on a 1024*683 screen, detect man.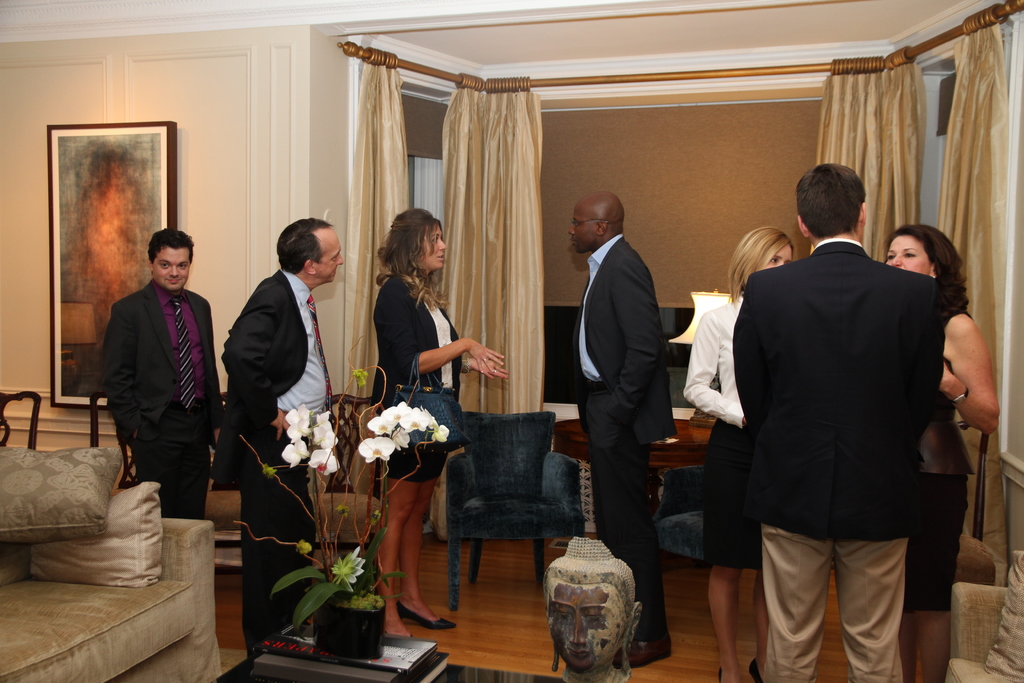
crop(95, 236, 225, 534).
